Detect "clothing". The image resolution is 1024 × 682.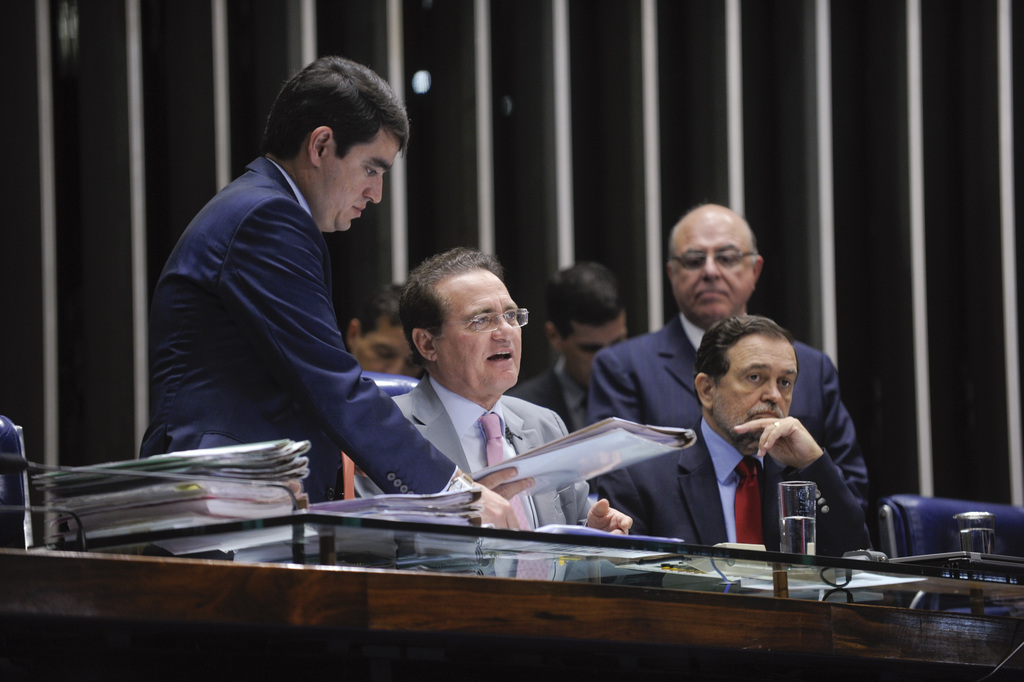
(x1=588, y1=414, x2=877, y2=588).
